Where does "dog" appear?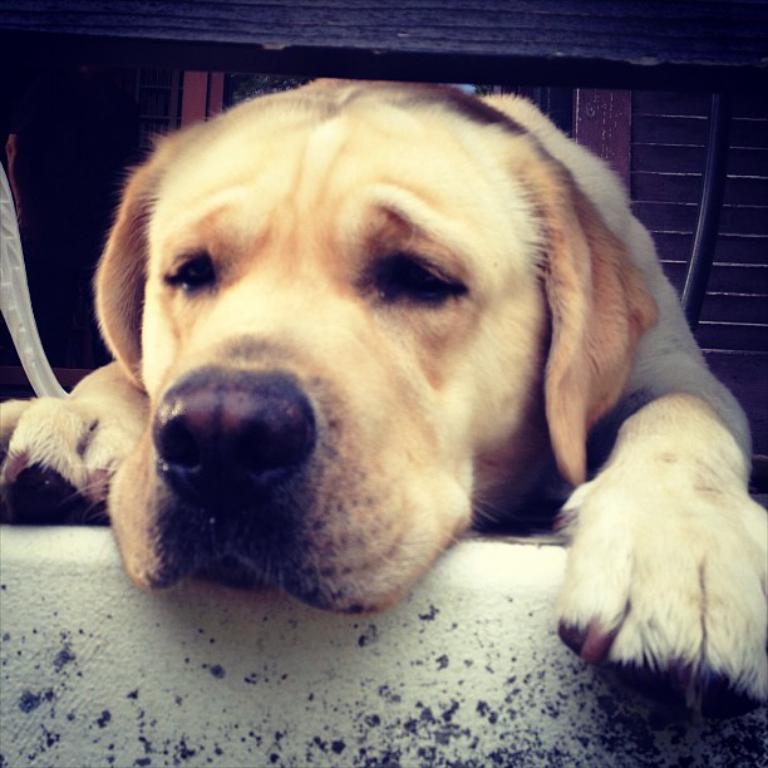
Appears at rect(1, 82, 767, 732).
